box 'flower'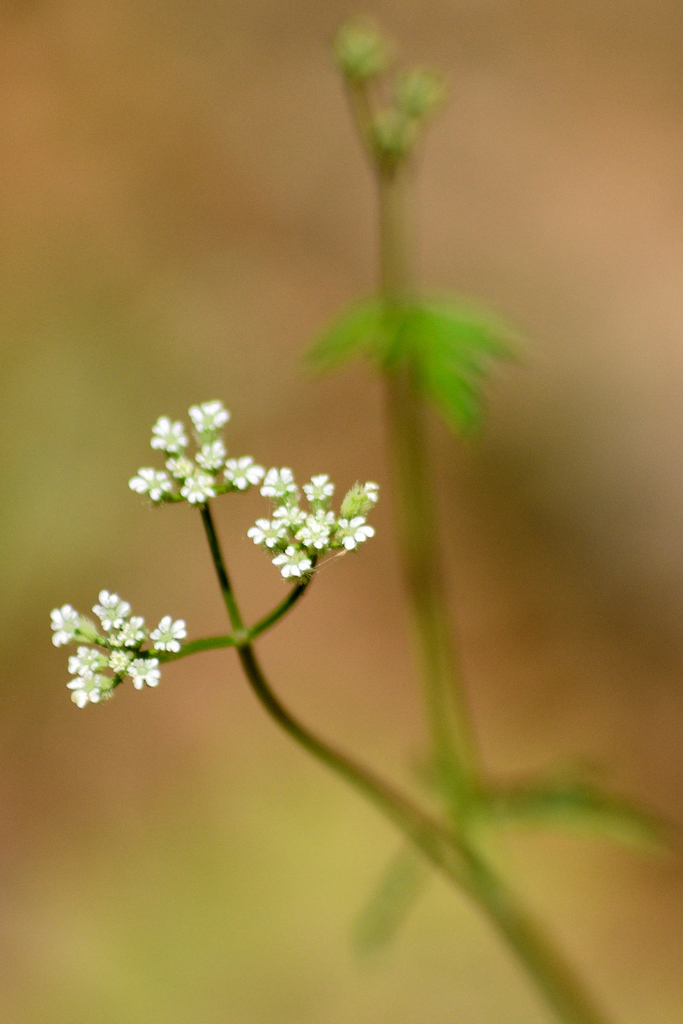
select_region(163, 449, 196, 481)
